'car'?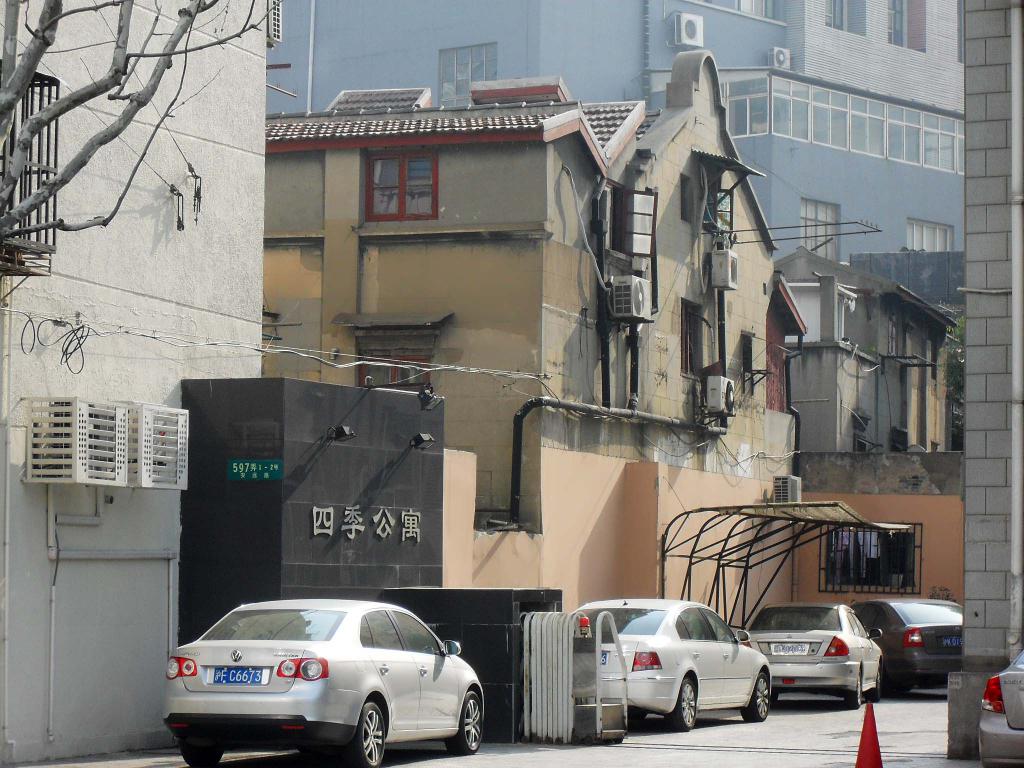
bbox=(163, 599, 484, 767)
